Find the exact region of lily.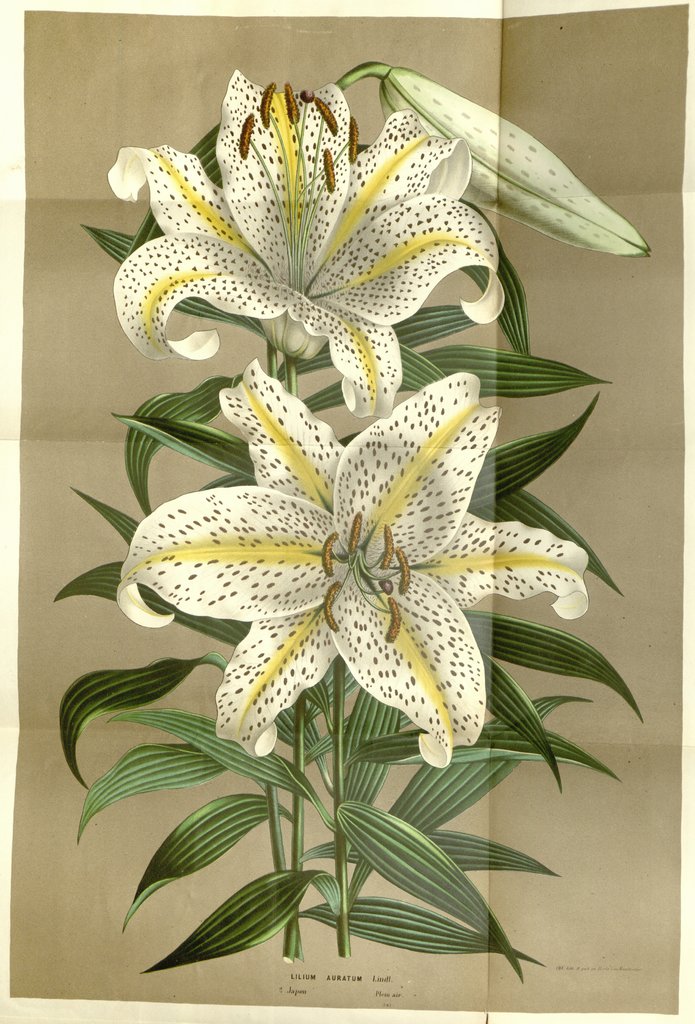
Exact region: (109,358,589,769).
